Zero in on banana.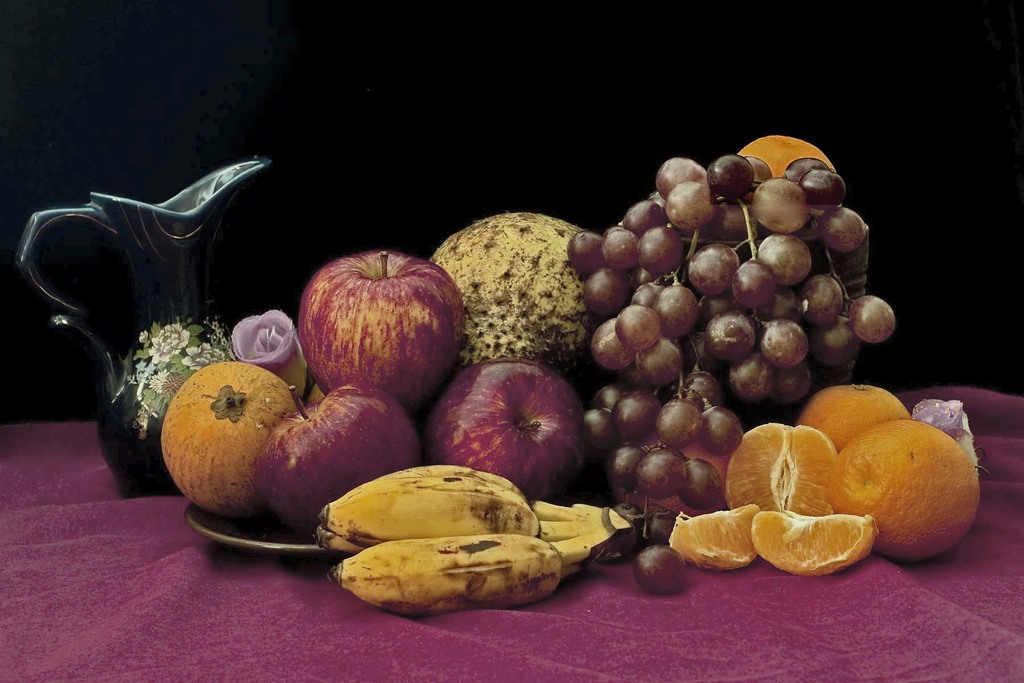
Zeroed in: (left=329, top=536, right=634, bottom=621).
